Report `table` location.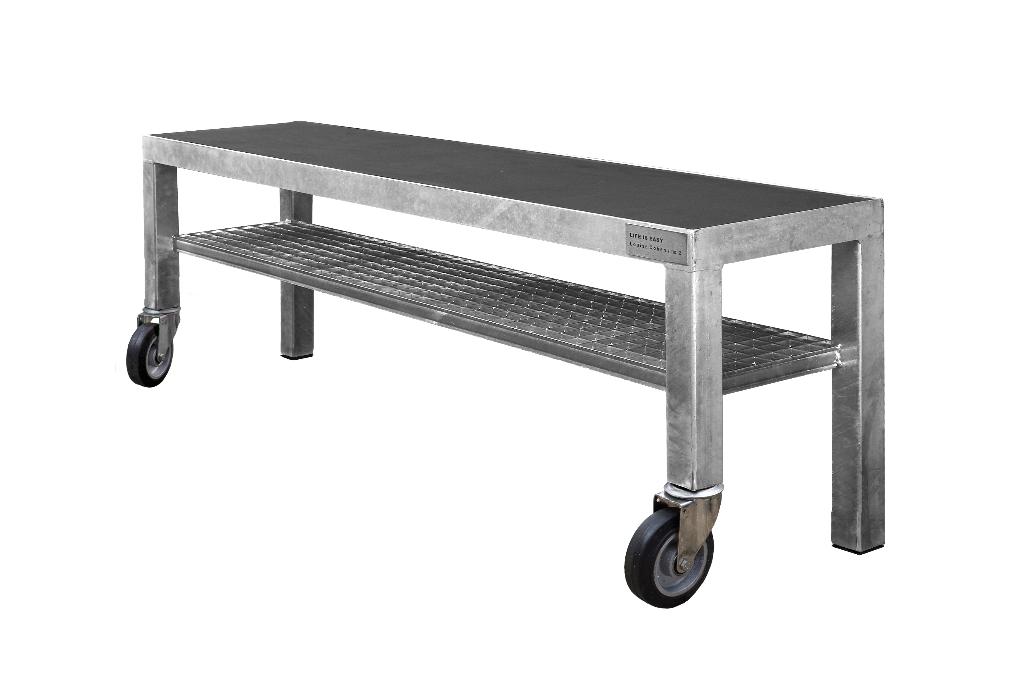
Report: BBox(117, 126, 890, 498).
